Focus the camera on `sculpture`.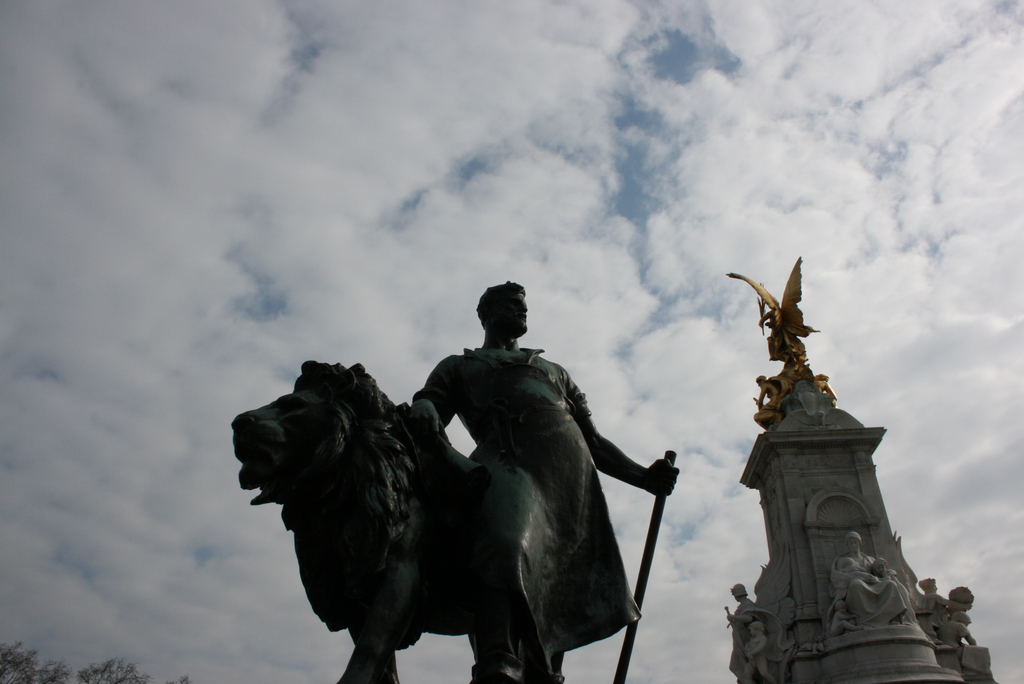
Focus region: bbox=[833, 523, 917, 635].
